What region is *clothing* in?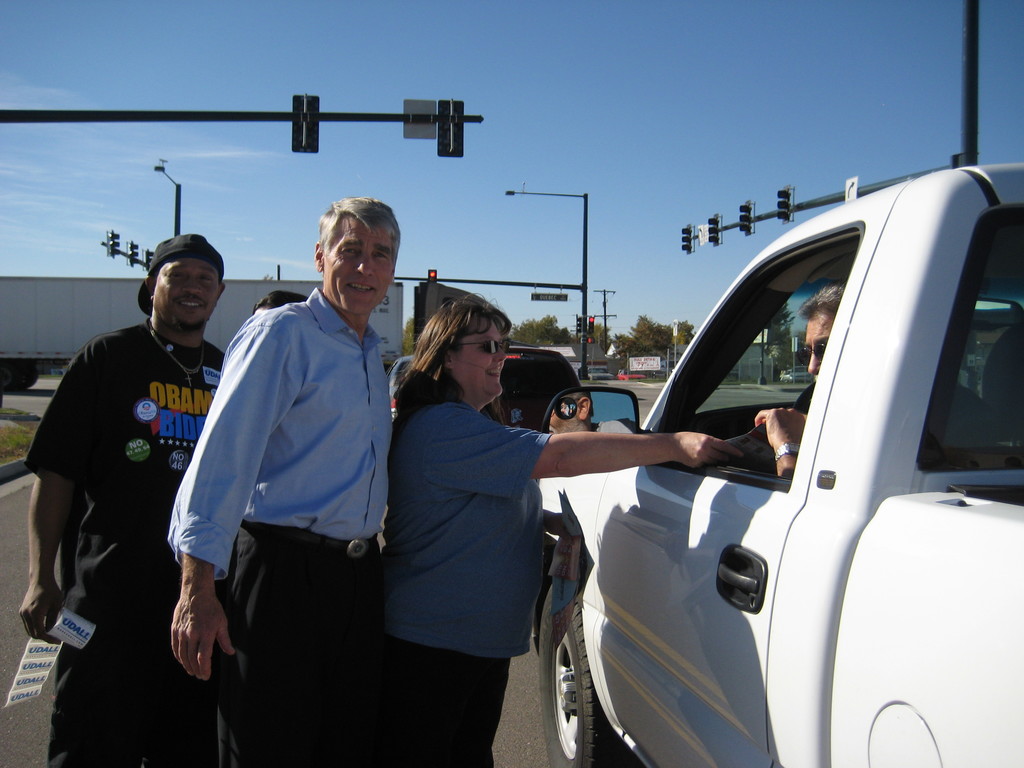
crop(33, 263, 218, 726).
